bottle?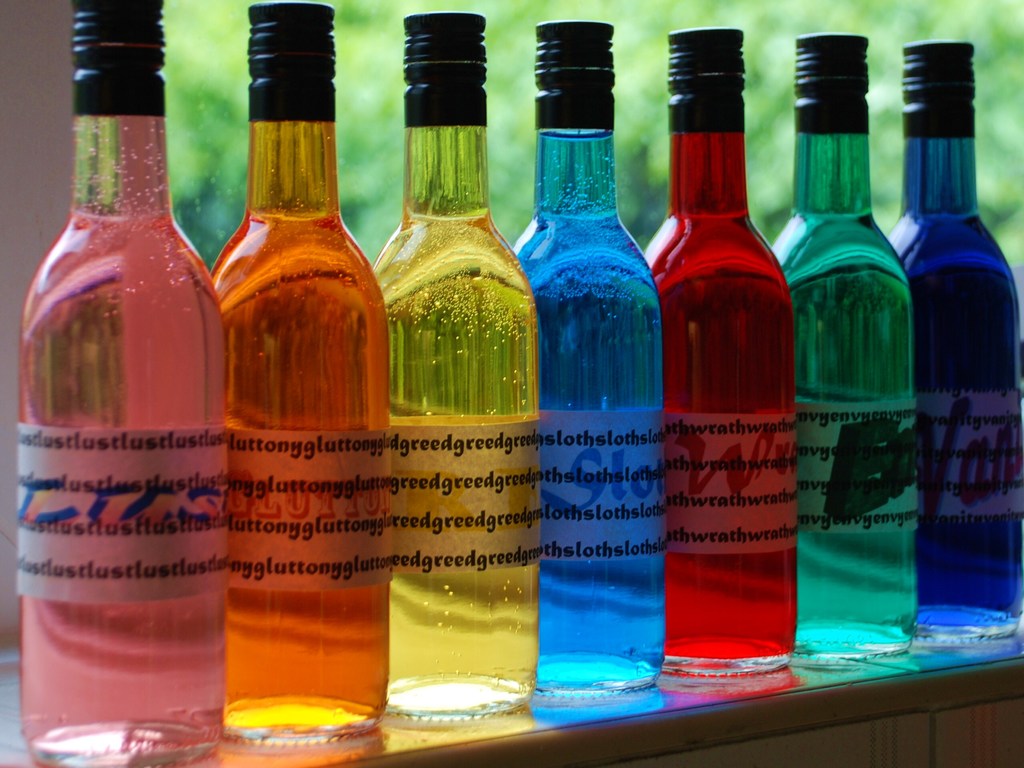
bbox=(16, 0, 233, 767)
